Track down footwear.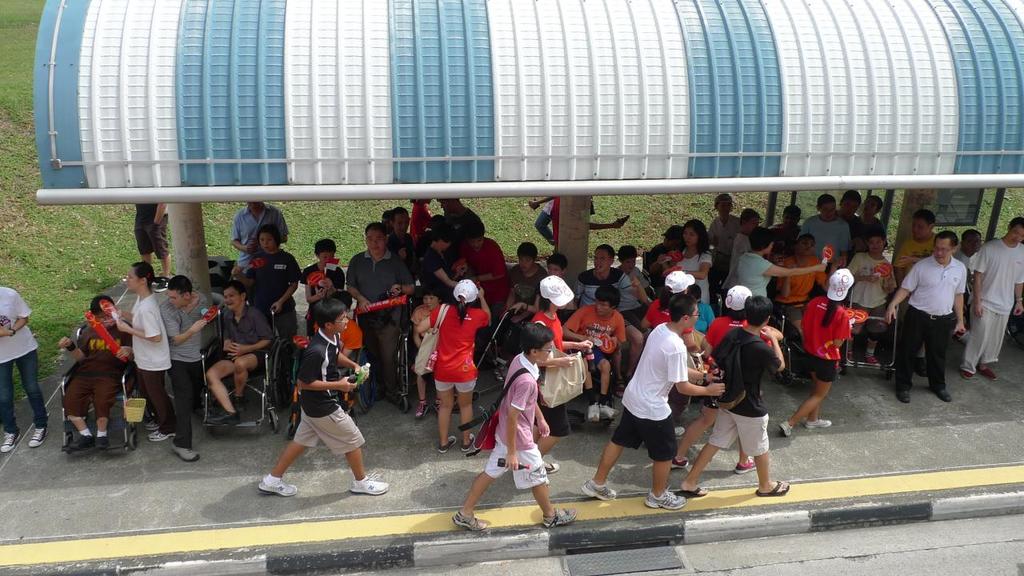
Tracked to box(578, 483, 618, 503).
